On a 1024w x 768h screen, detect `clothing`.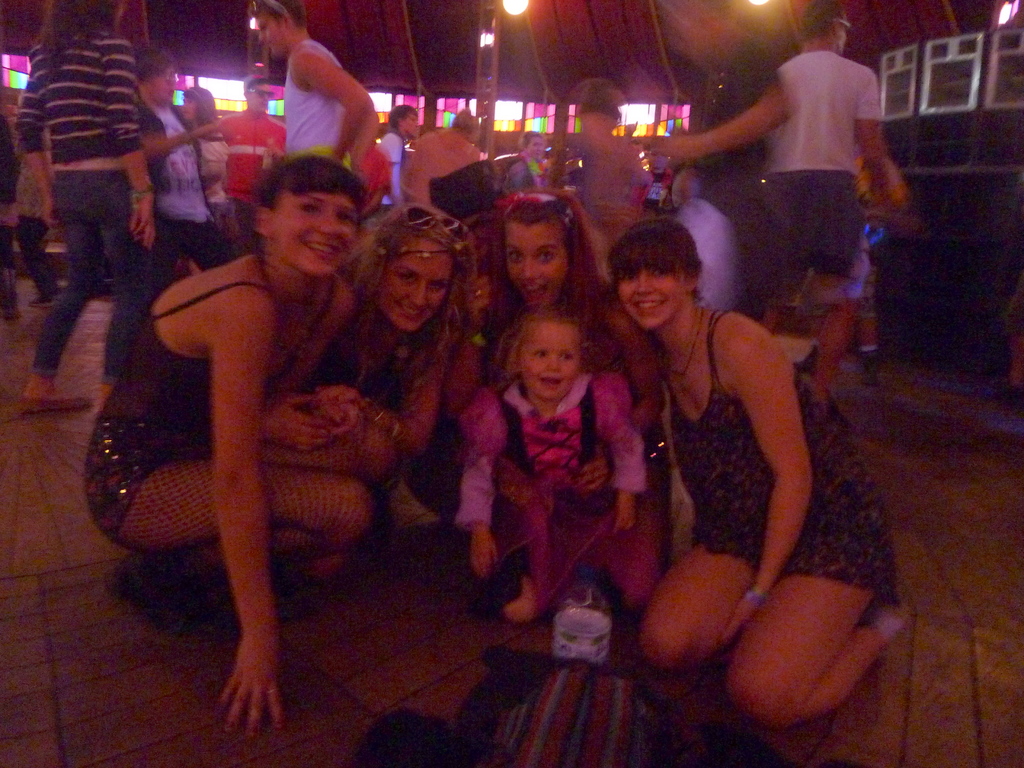
locate(433, 667, 648, 762).
